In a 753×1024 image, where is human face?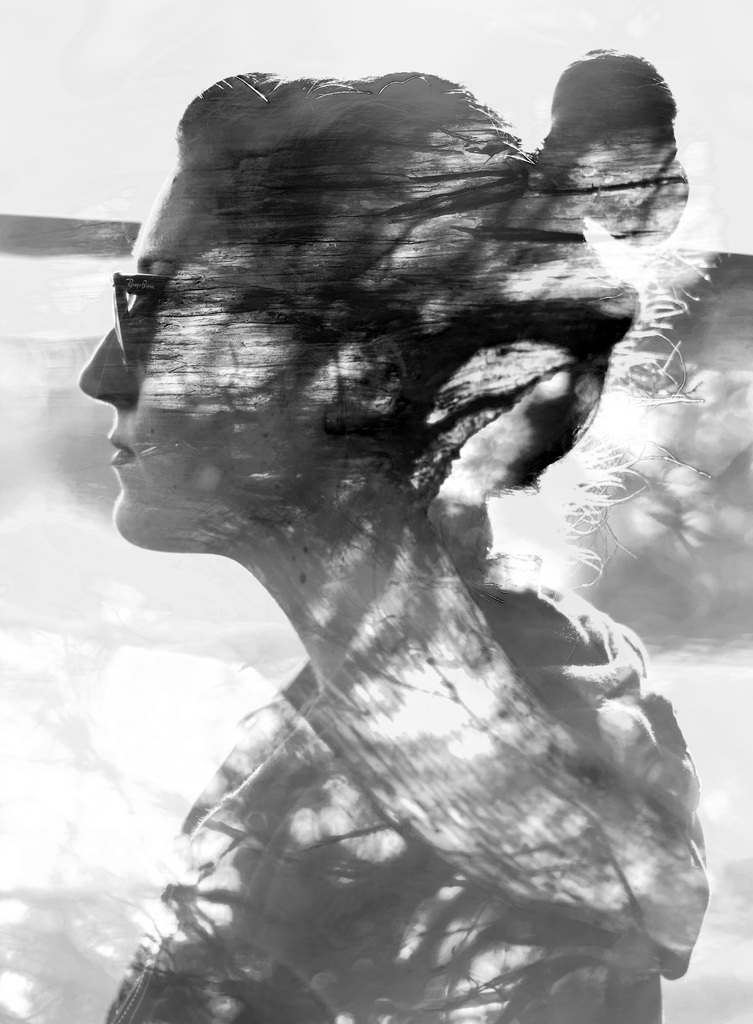
<region>77, 175, 320, 548</region>.
